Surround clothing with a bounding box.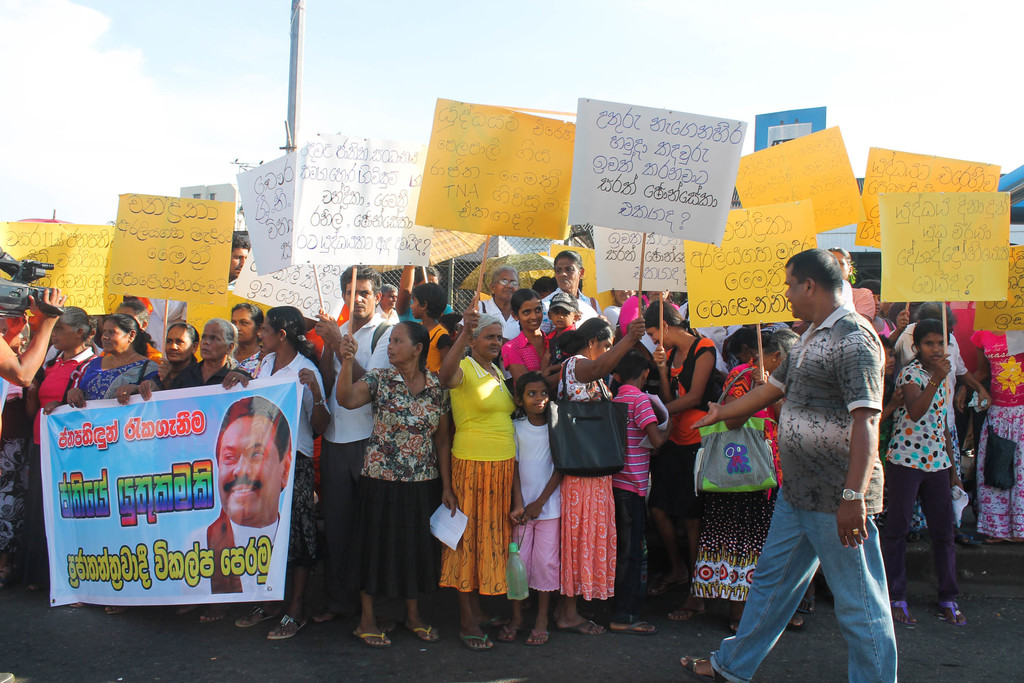
Rect(444, 346, 528, 618).
